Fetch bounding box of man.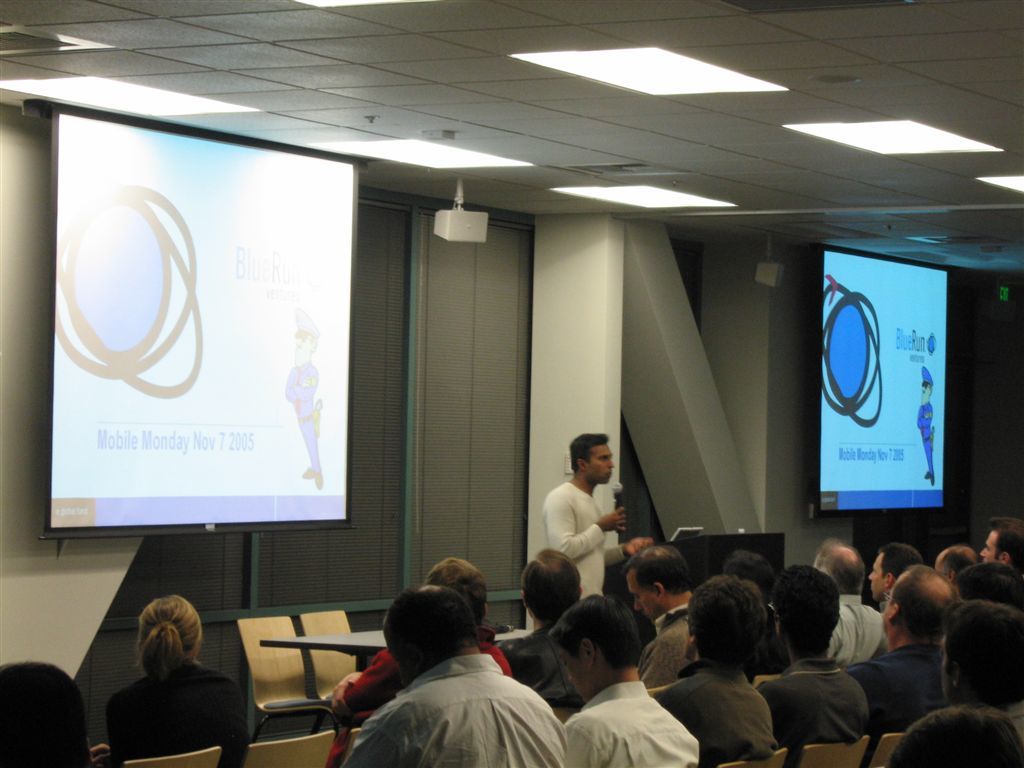
Bbox: x1=618, y1=542, x2=703, y2=688.
